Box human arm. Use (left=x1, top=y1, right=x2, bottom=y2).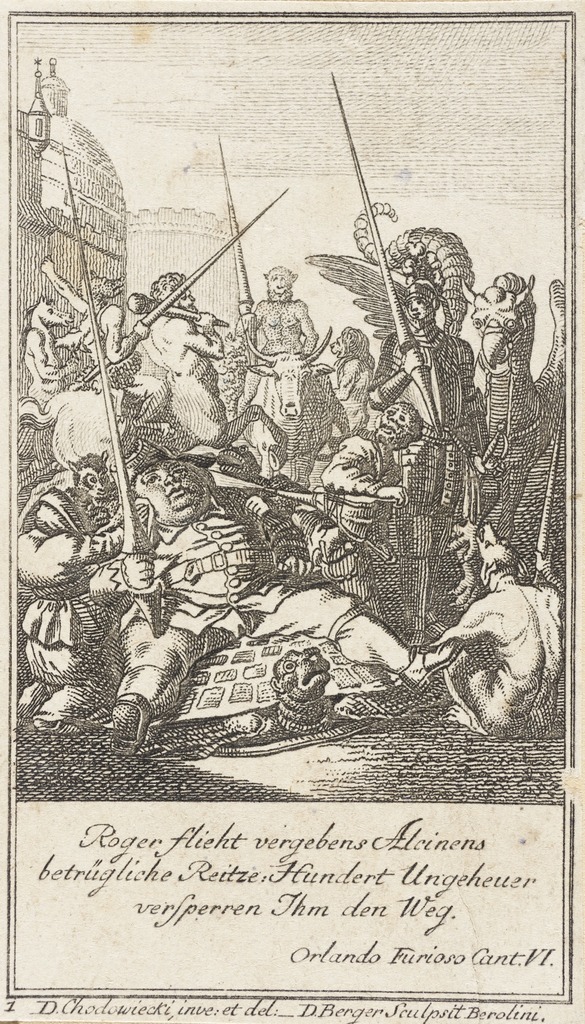
(left=367, top=340, right=422, bottom=410).
